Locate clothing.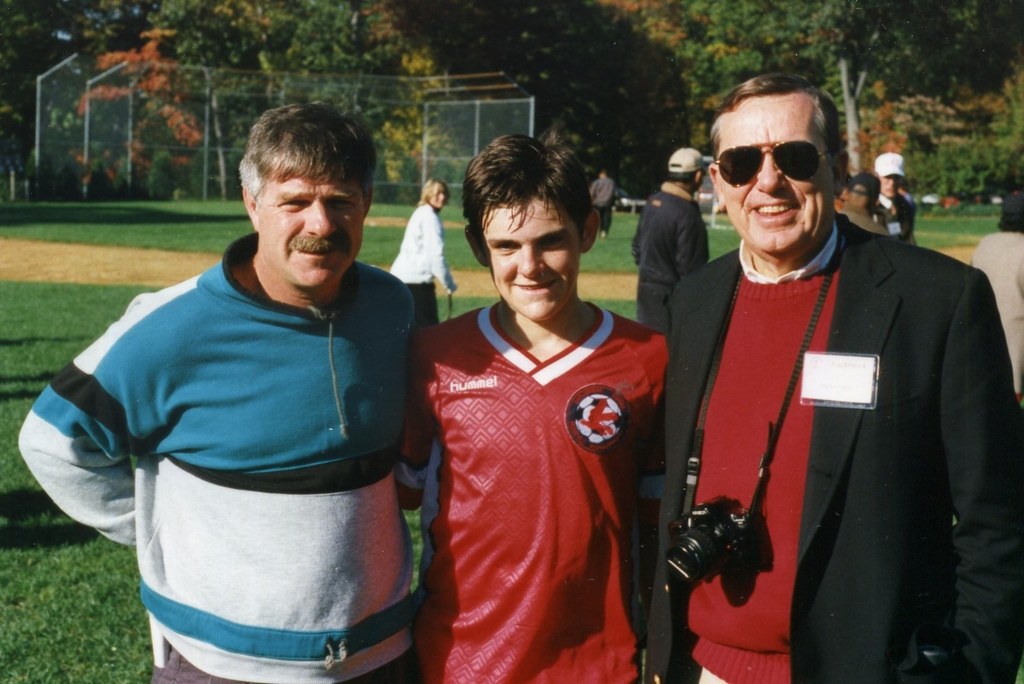
Bounding box: detection(392, 199, 452, 289).
